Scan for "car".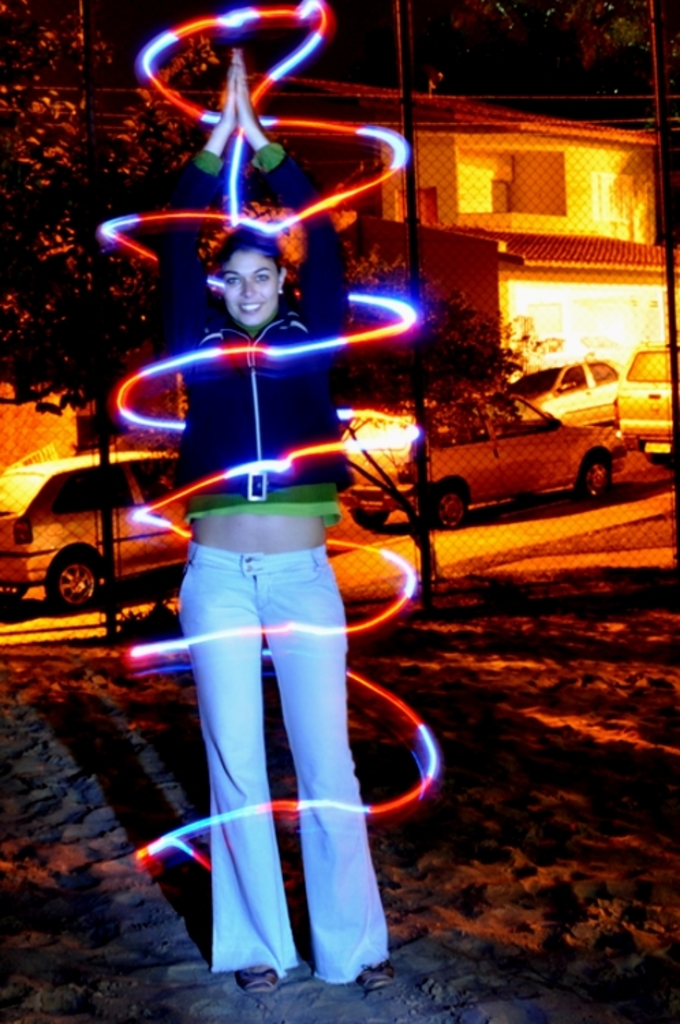
Scan result: 609, 344, 676, 446.
